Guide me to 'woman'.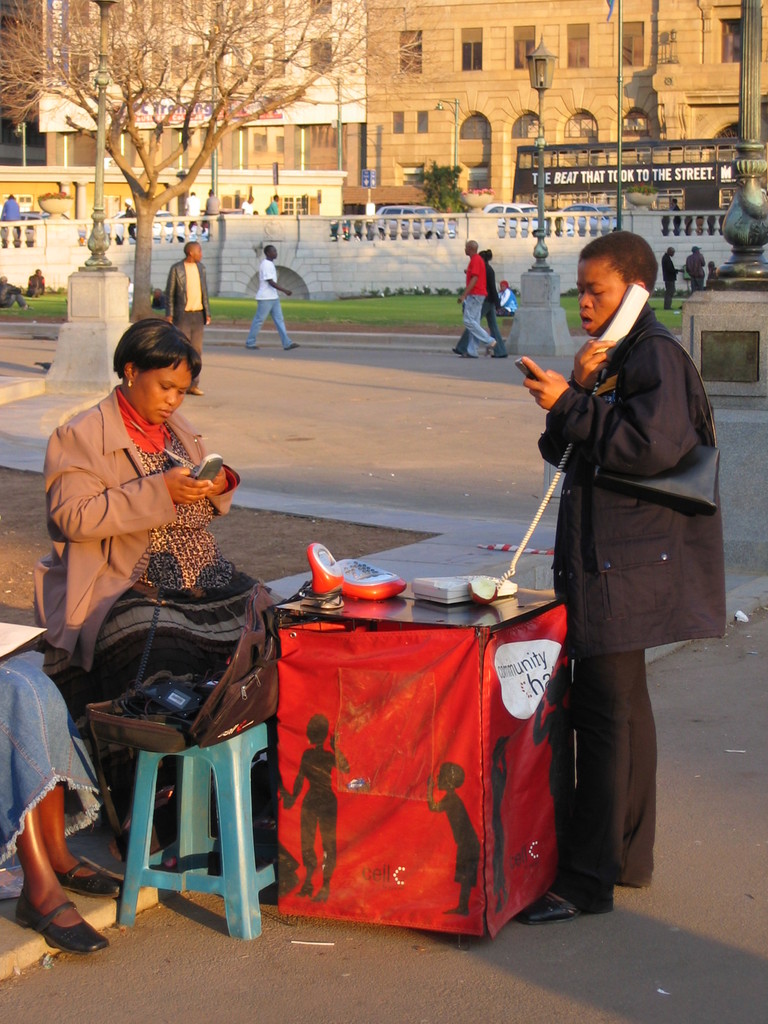
Guidance: crop(0, 657, 123, 956).
